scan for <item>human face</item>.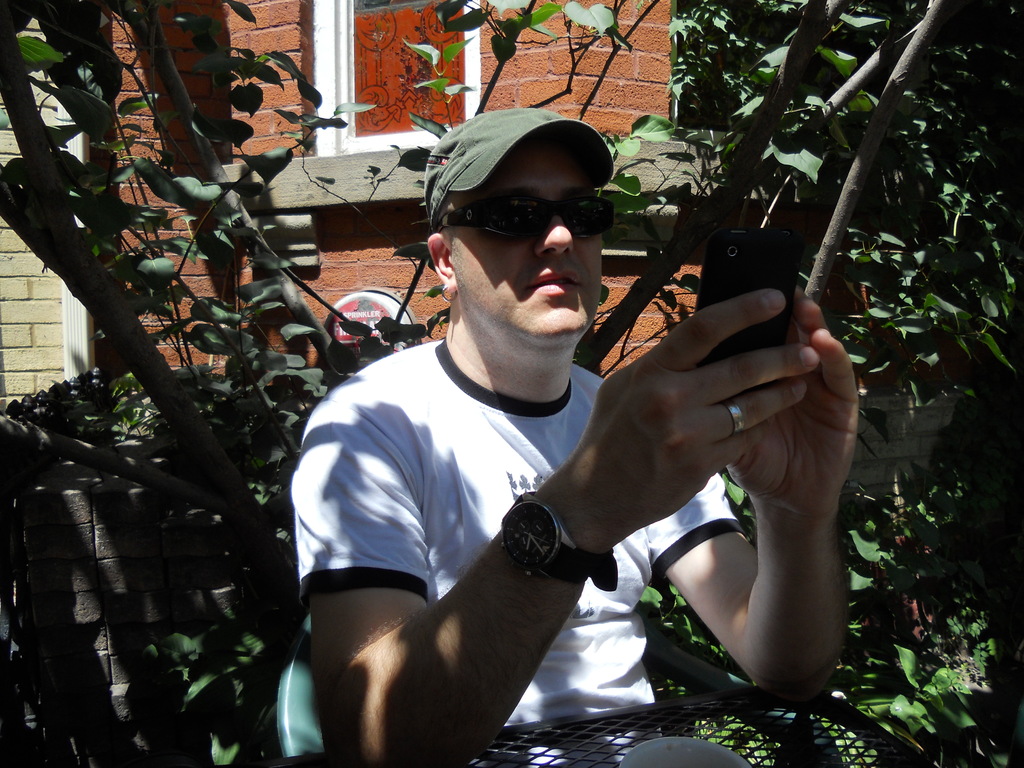
Scan result: 447:144:602:351.
